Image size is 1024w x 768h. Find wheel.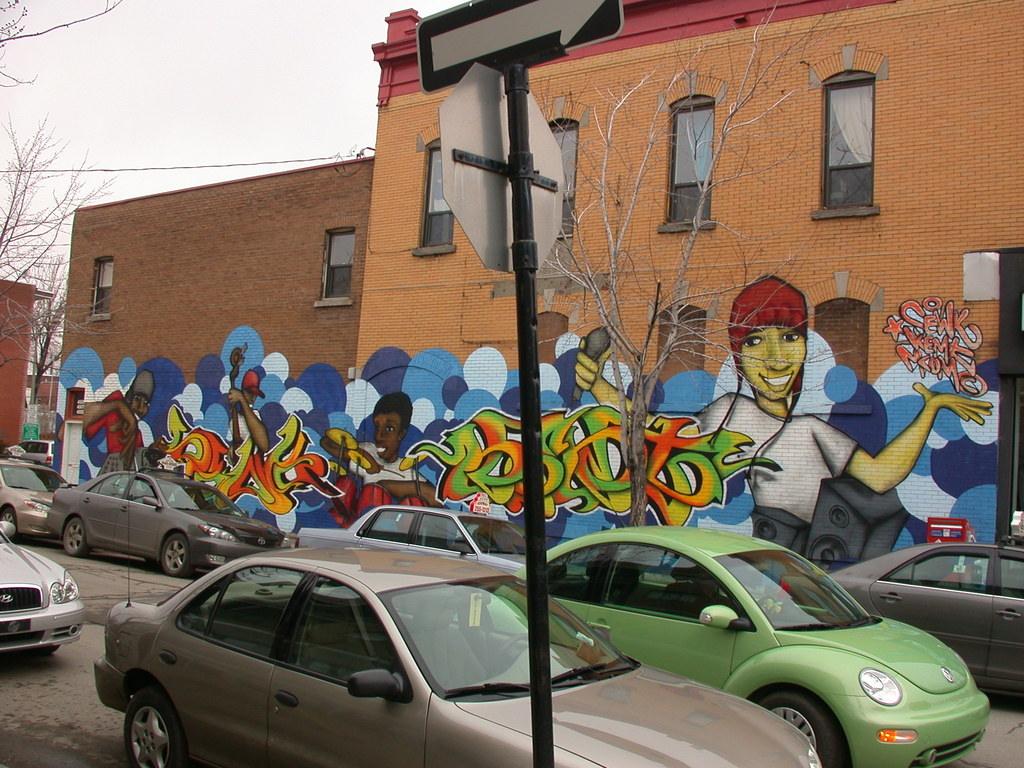
rect(60, 513, 92, 557).
